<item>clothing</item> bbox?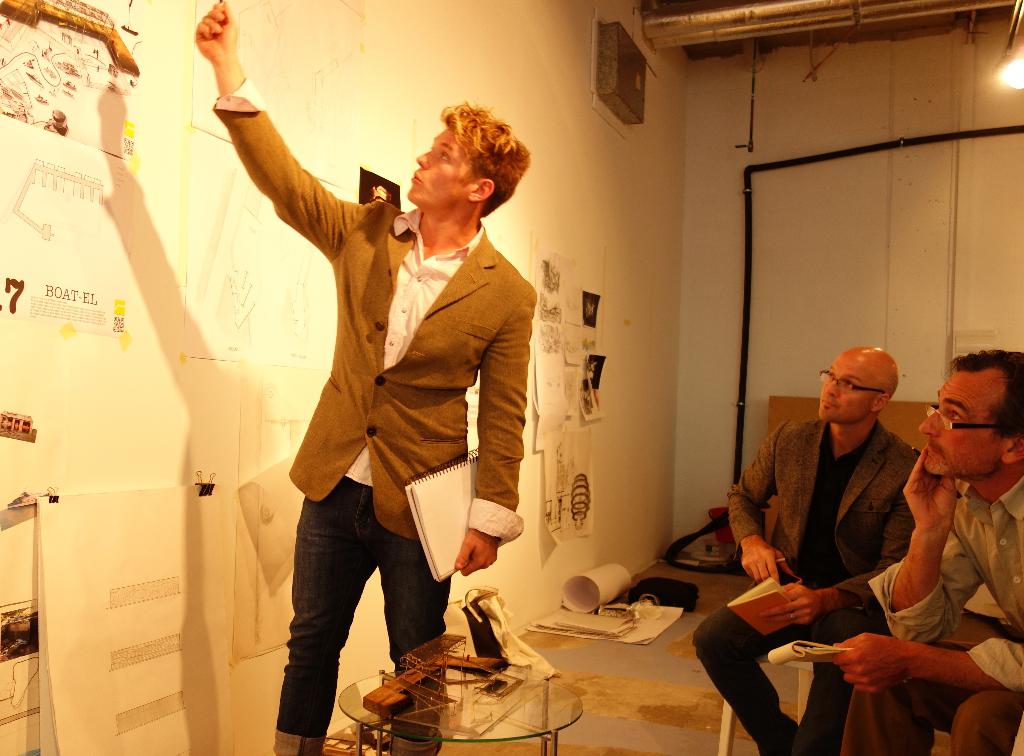
<region>735, 415, 918, 602</region>
